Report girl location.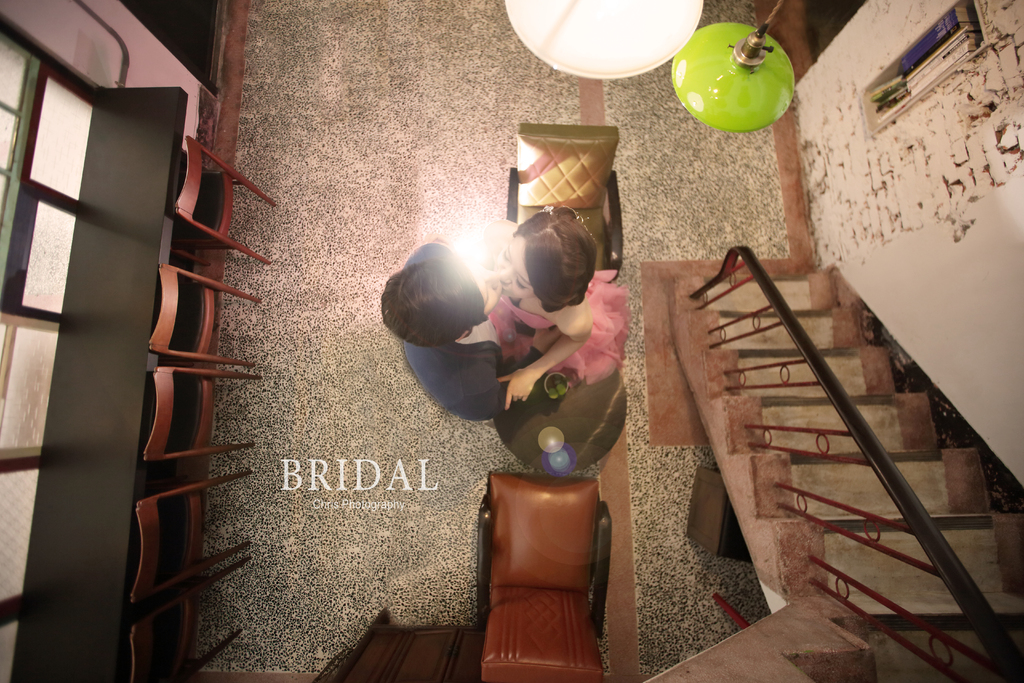
Report: 407 202 629 410.
